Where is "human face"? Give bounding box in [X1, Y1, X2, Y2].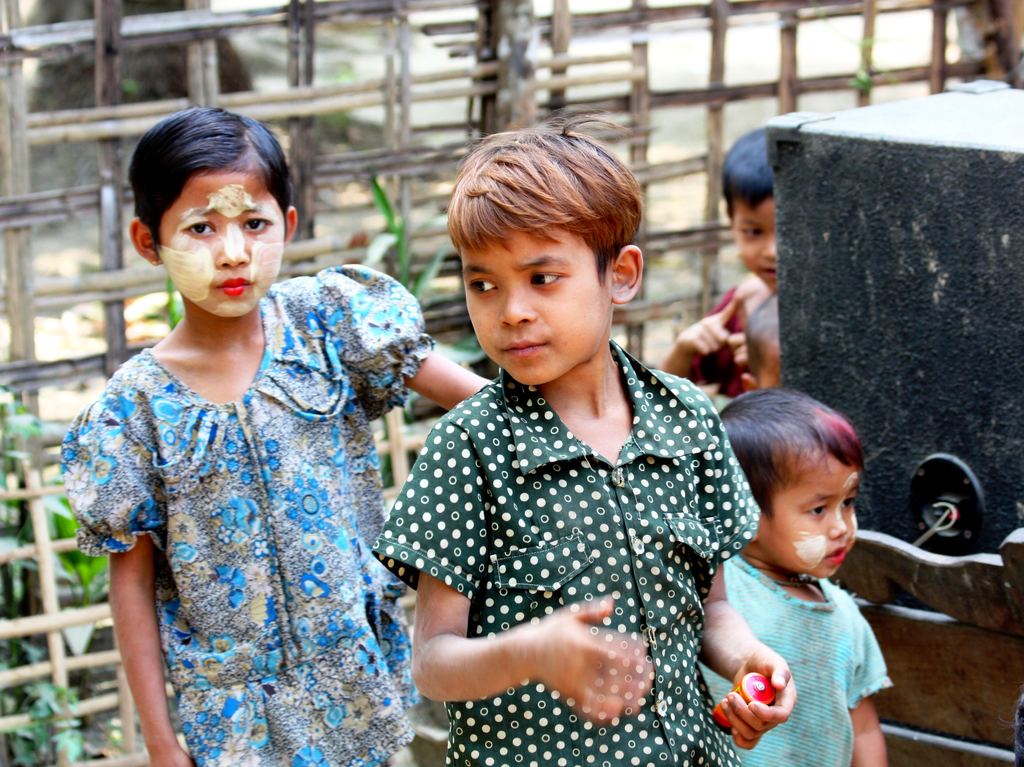
[734, 193, 775, 293].
